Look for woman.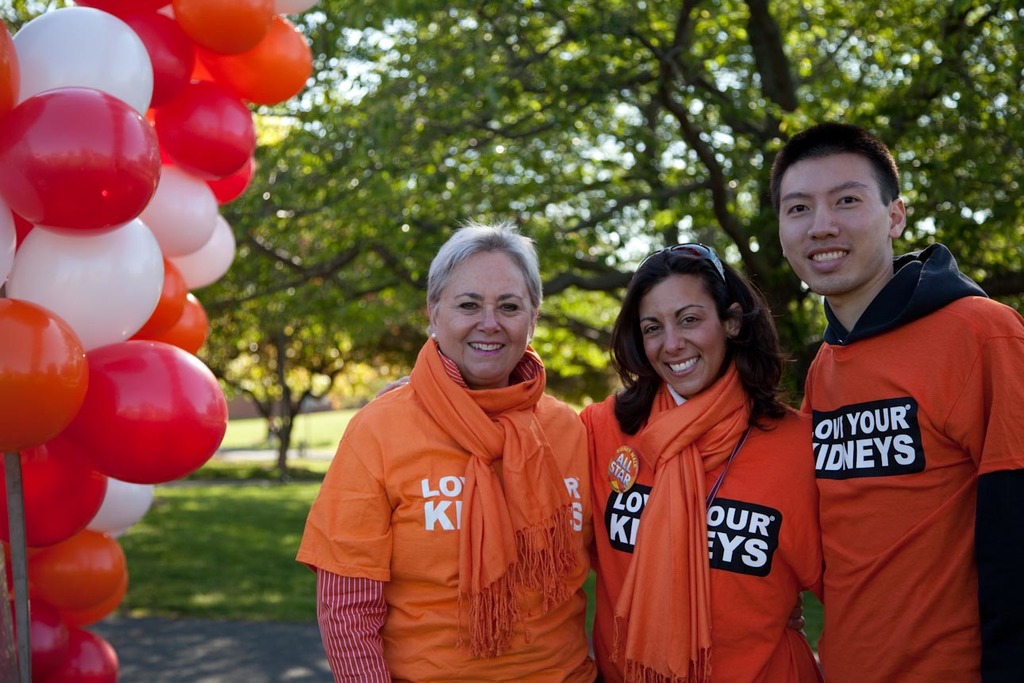
Found: {"left": 292, "top": 222, "right": 808, "bottom": 682}.
